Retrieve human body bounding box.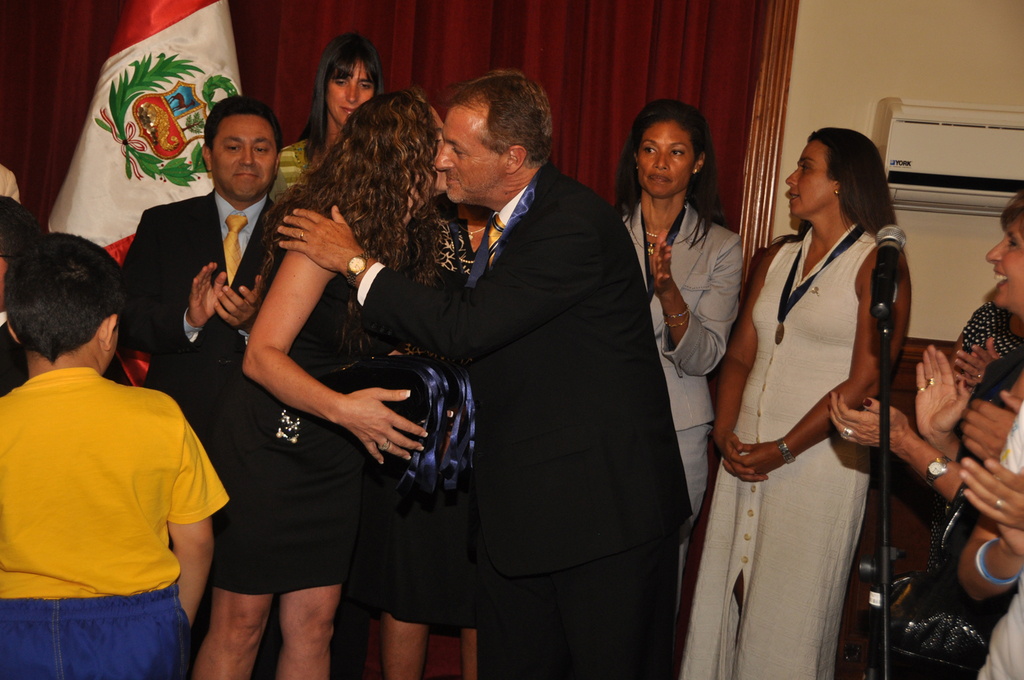
Bounding box: bbox=[0, 230, 216, 679].
